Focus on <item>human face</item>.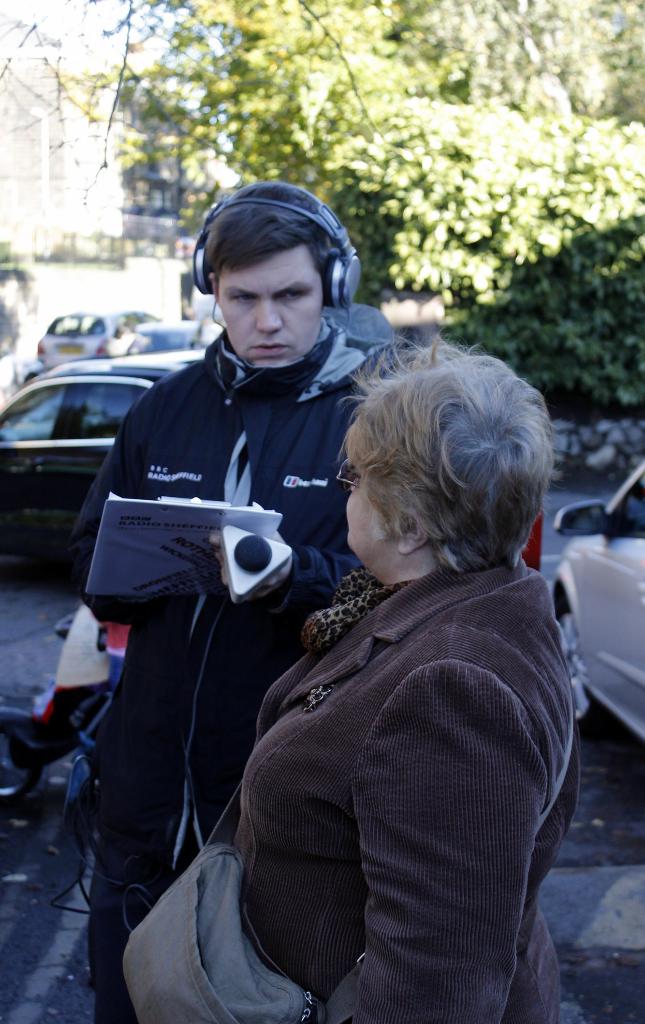
Focused at left=340, top=444, right=396, bottom=552.
